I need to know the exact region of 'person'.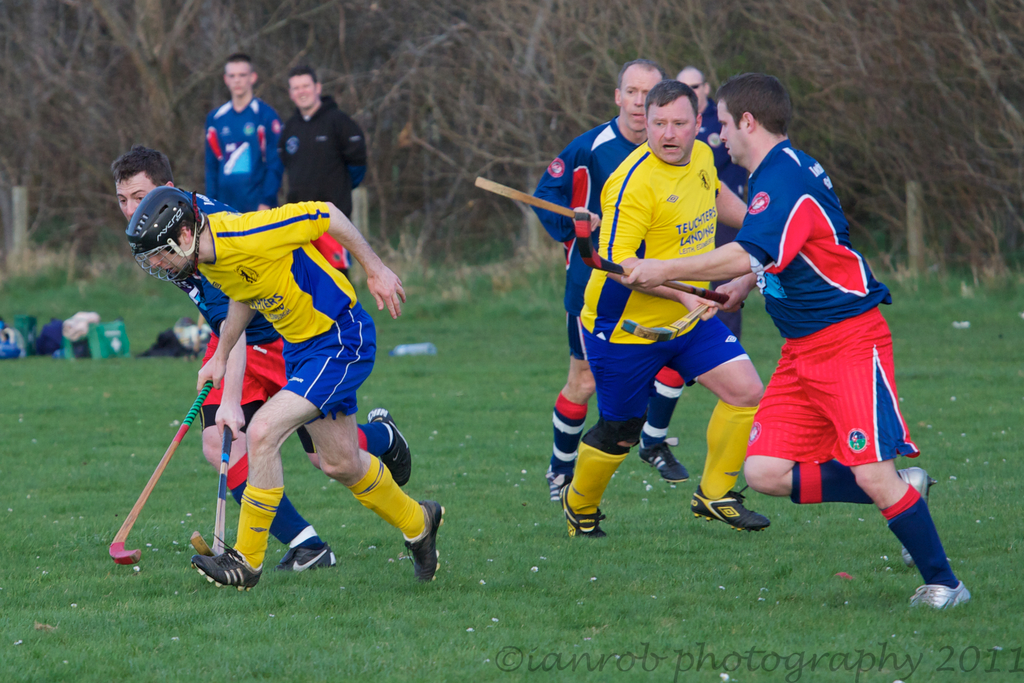
Region: (left=275, top=62, right=365, bottom=281).
